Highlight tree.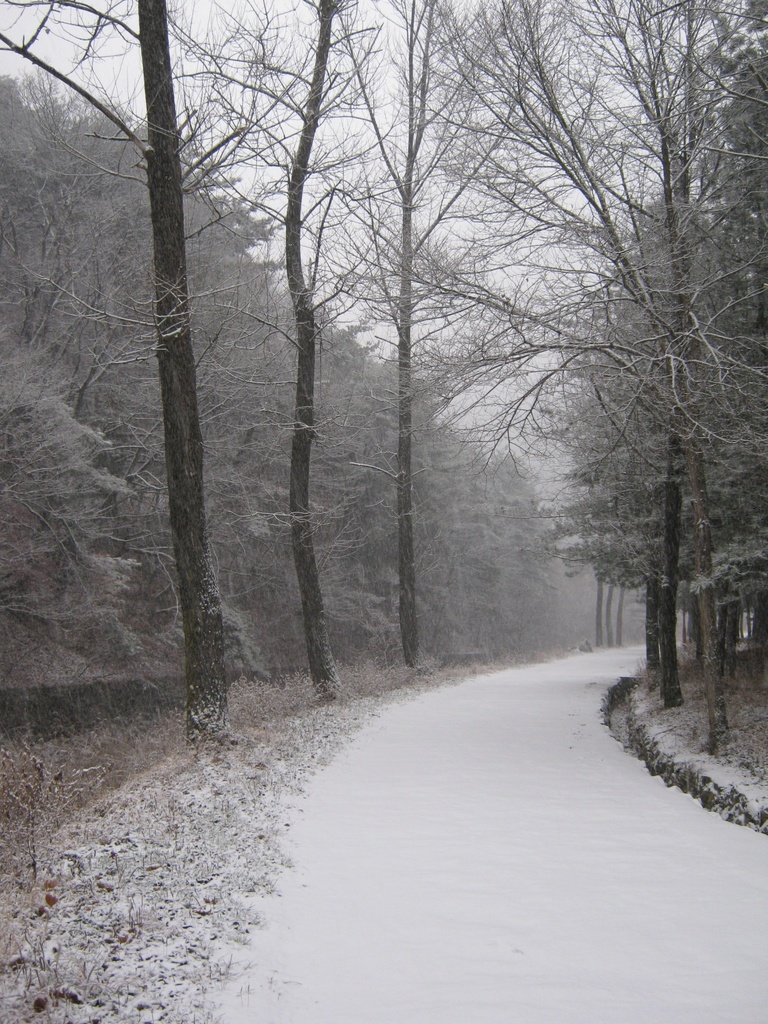
Highlighted region: 161/0/362/700.
